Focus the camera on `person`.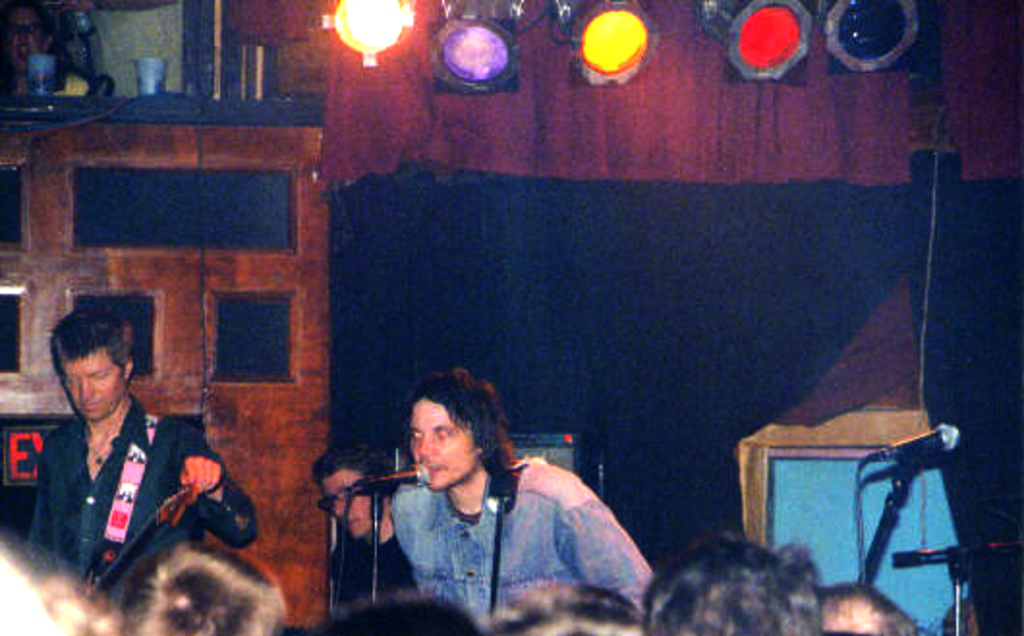
Focus region: [804,592,920,634].
